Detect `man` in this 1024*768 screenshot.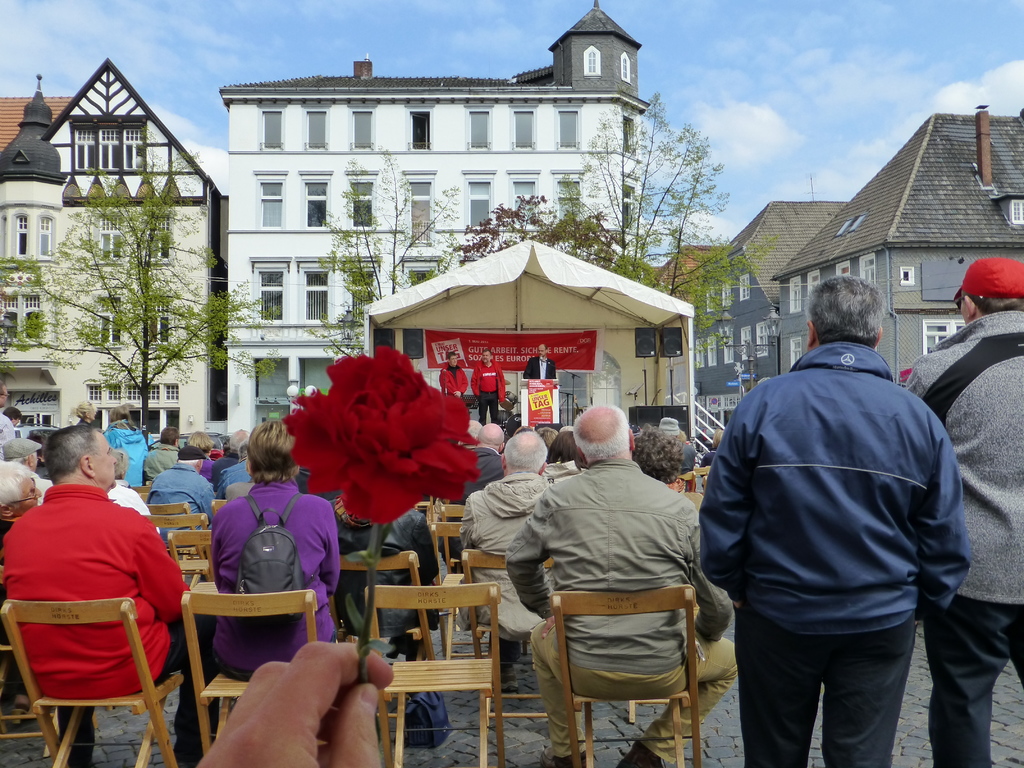
Detection: bbox=(900, 252, 1023, 767).
